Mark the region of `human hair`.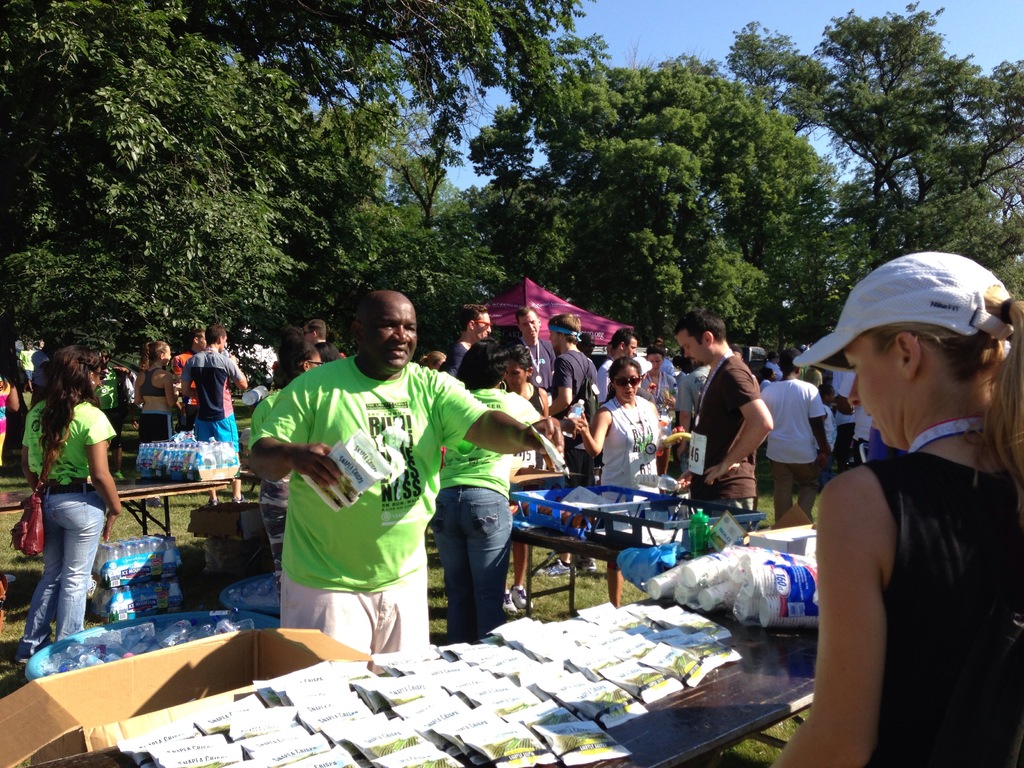
Region: 673 309 726 345.
